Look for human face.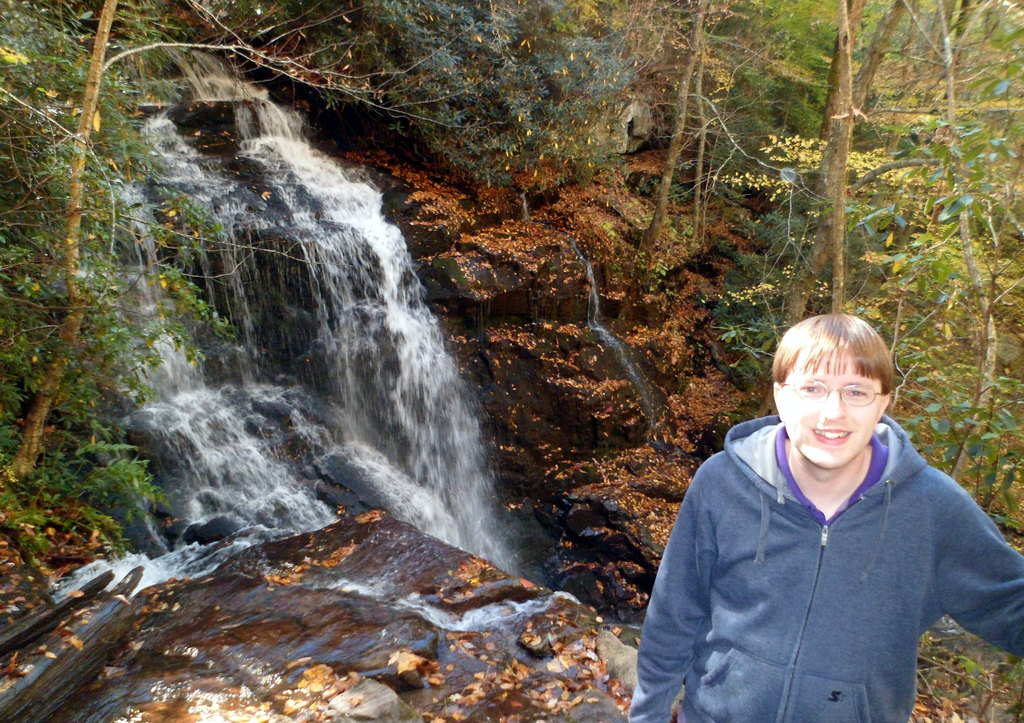
Found: region(780, 357, 881, 467).
